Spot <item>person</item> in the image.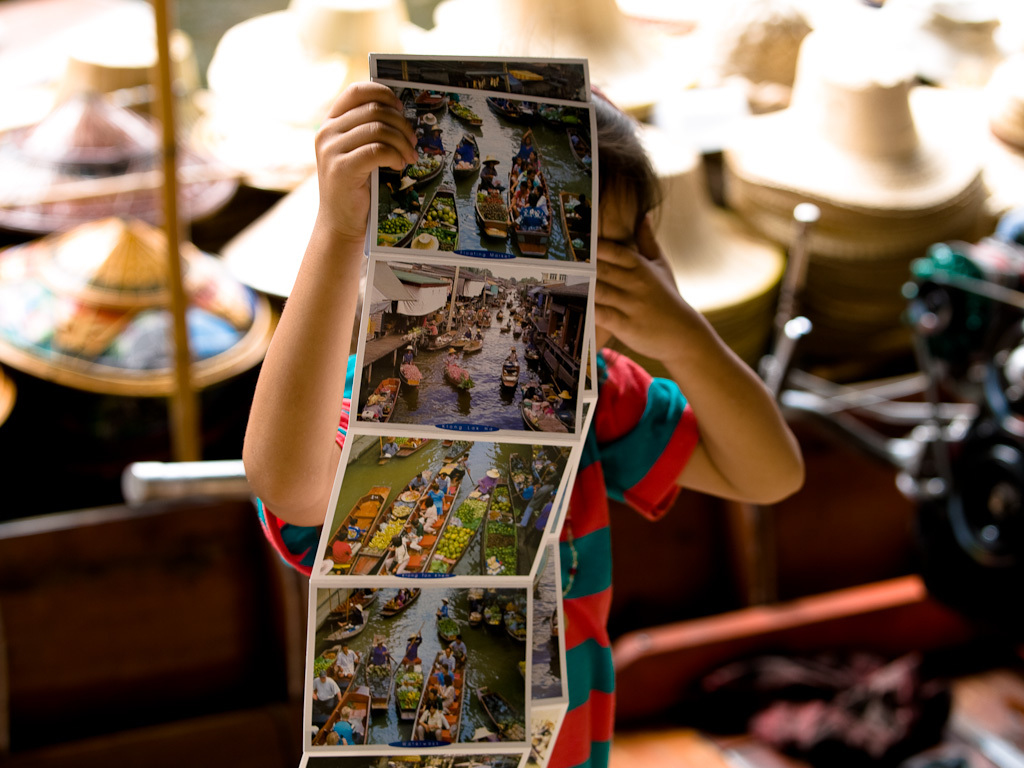
<item>person</item> found at detection(240, 80, 806, 767).
